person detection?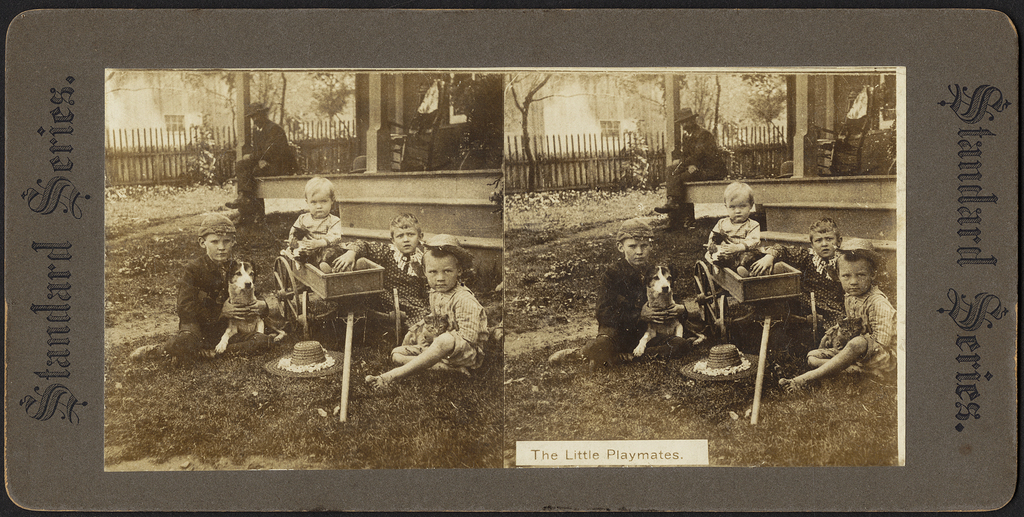
(left=752, top=209, right=848, bottom=330)
